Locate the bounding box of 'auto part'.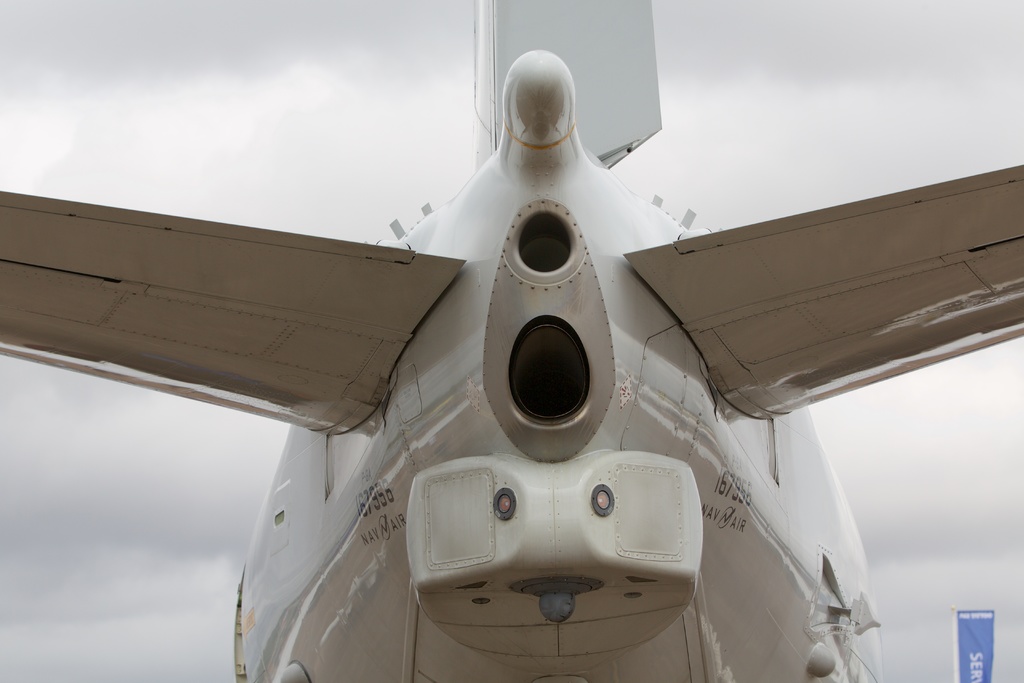
Bounding box: locate(481, 215, 617, 454).
